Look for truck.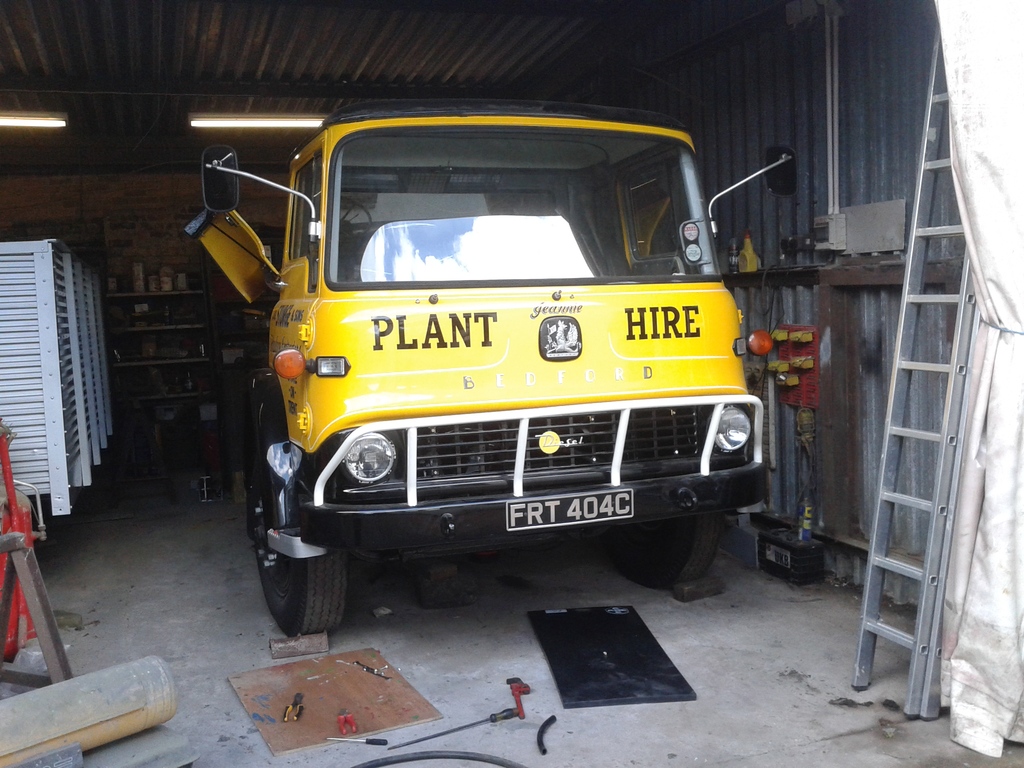
Found: locate(247, 117, 753, 631).
